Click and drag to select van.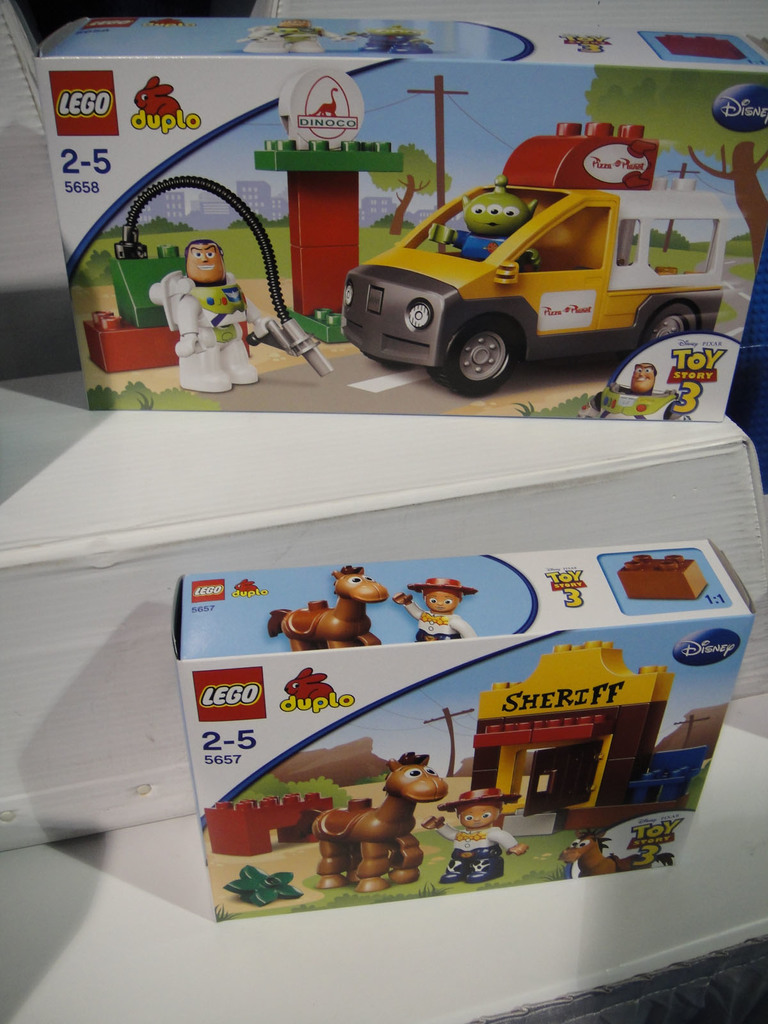
Selection: 338 180 730 397.
